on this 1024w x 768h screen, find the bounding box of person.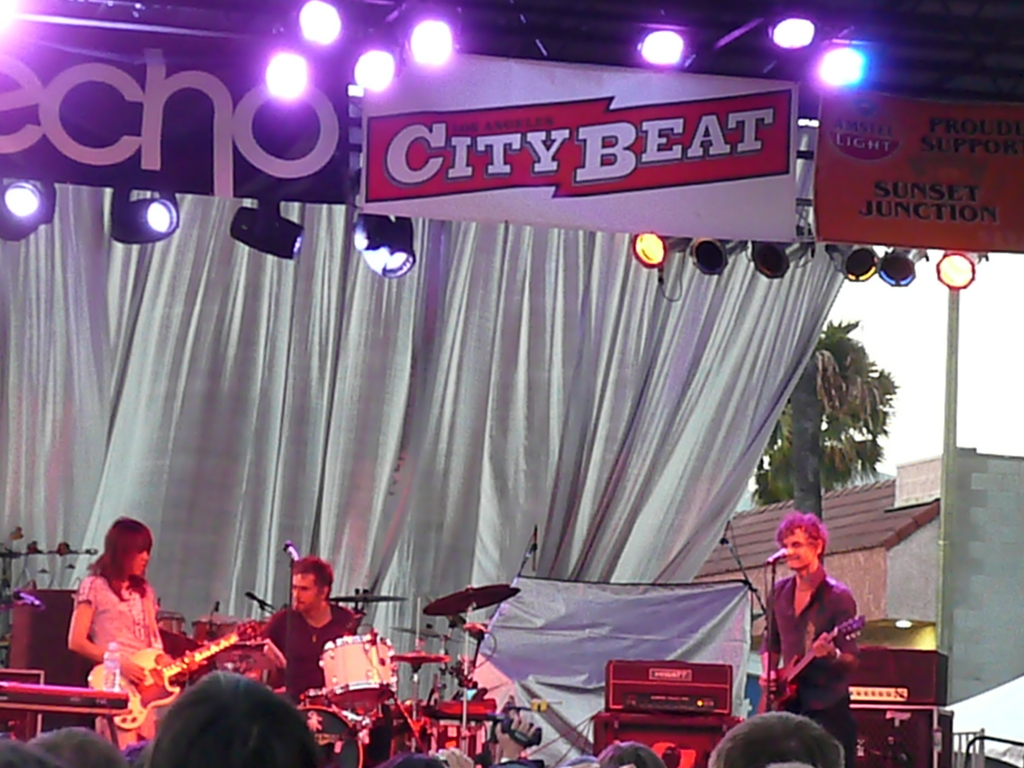
Bounding box: [134,670,332,767].
